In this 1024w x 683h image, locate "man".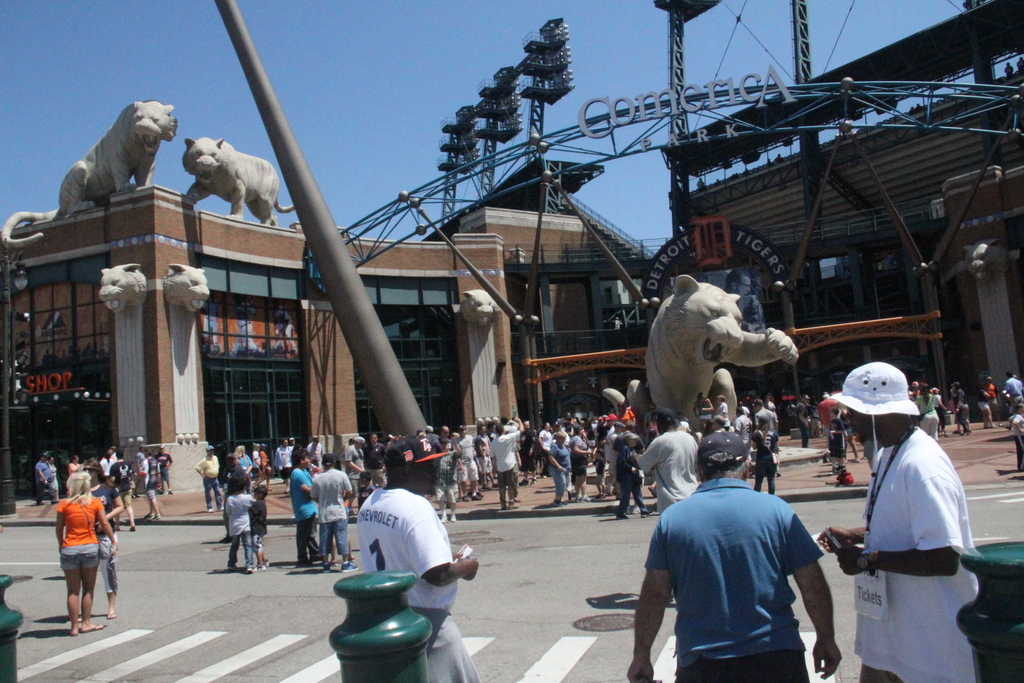
Bounding box: detection(437, 424, 452, 443).
